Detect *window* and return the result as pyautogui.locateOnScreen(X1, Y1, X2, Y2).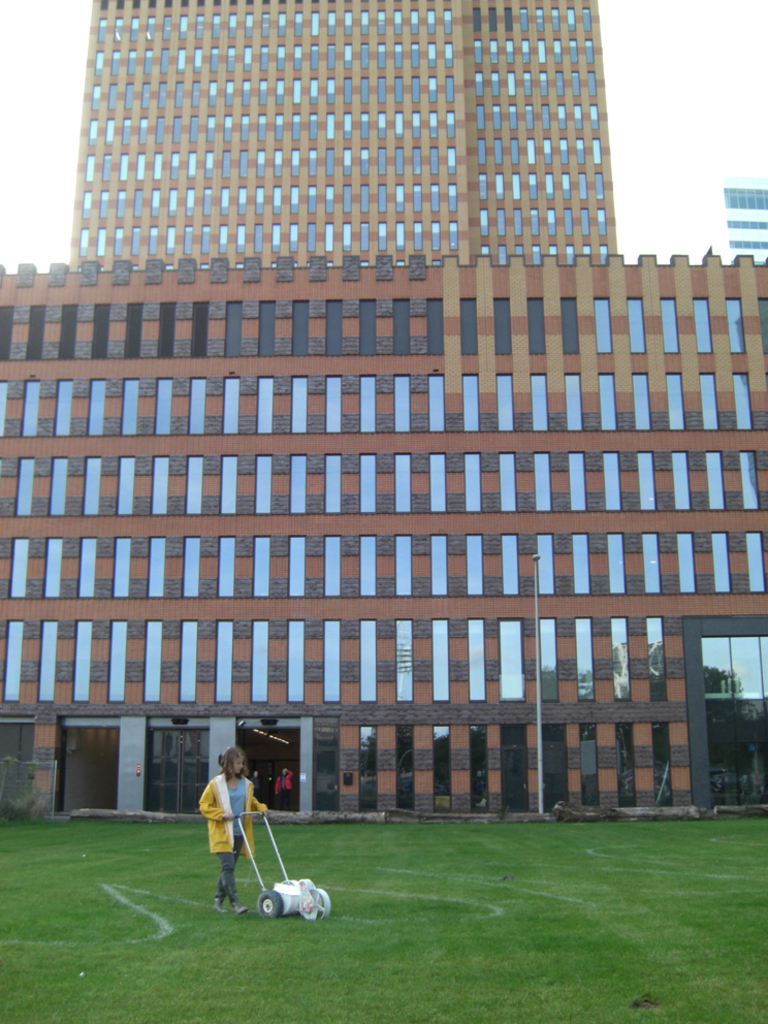
pyautogui.locateOnScreen(0, 379, 7, 436).
